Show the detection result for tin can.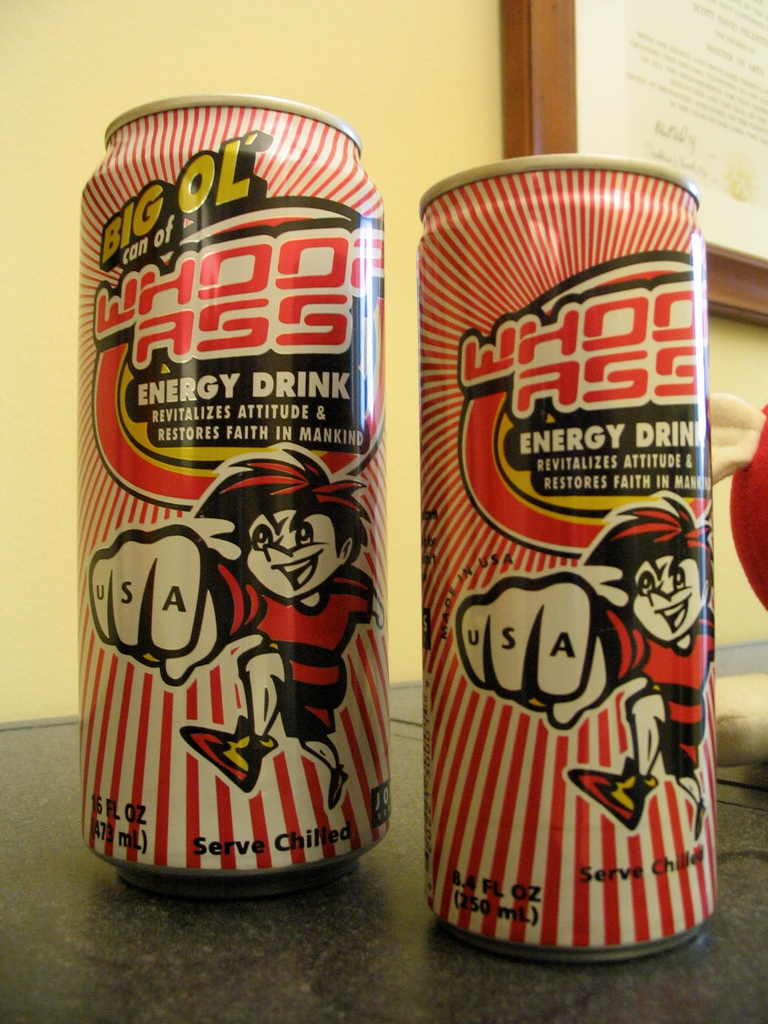
pyautogui.locateOnScreen(79, 90, 383, 896).
